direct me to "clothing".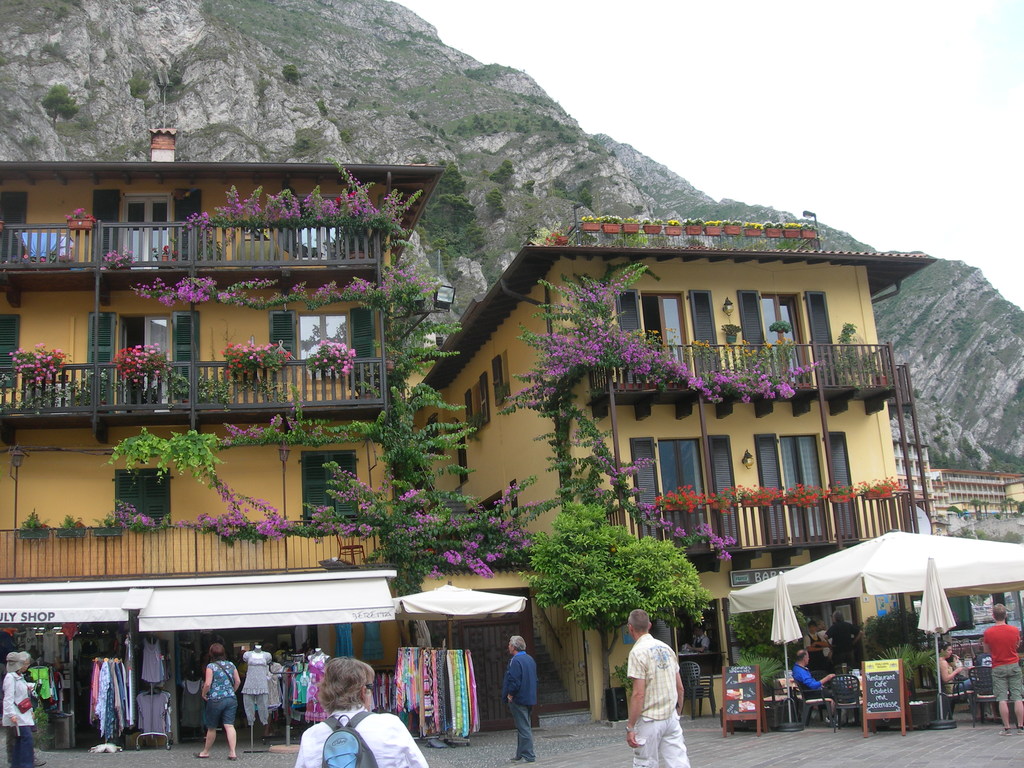
Direction: BBox(497, 651, 541, 756).
